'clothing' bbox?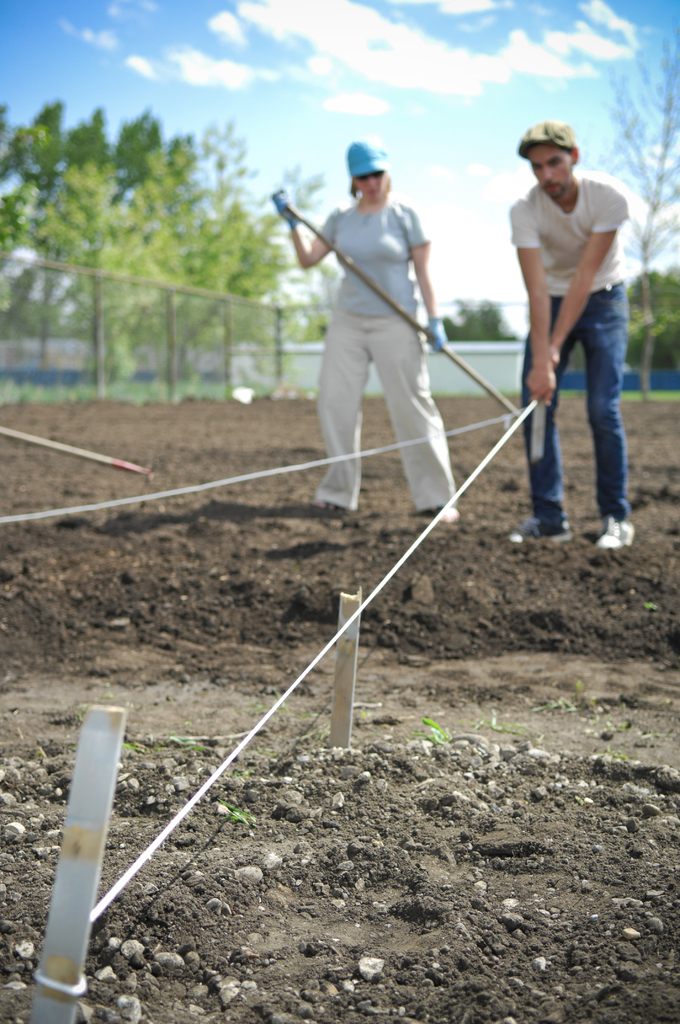
region(298, 160, 465, 502)
